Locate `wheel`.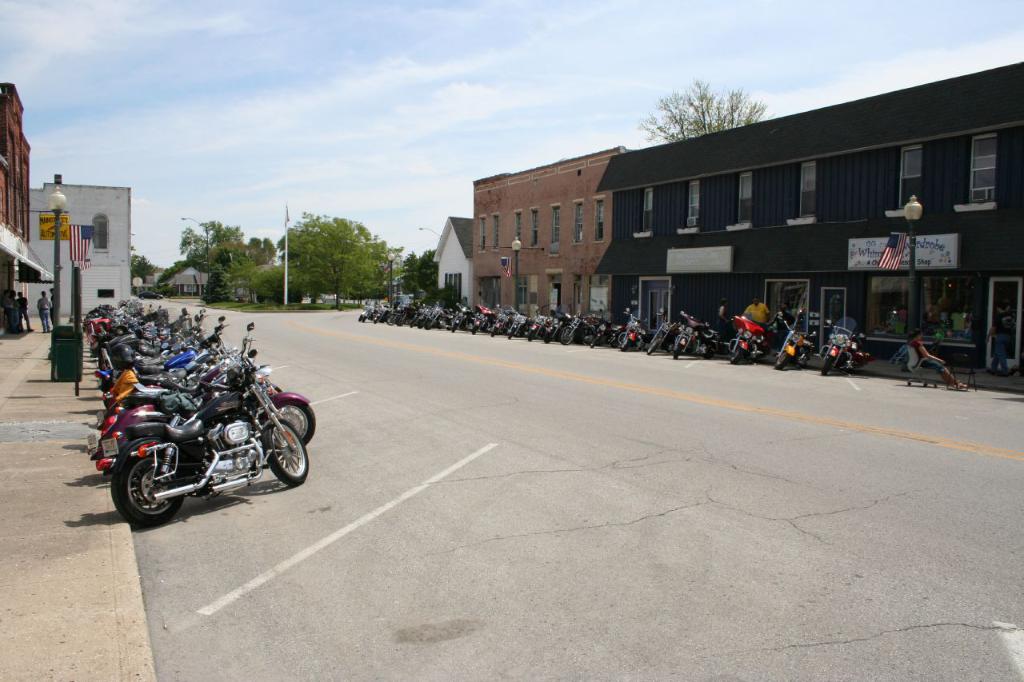
Bounding box: [left=523, top=328, right=531, bottom=341].
